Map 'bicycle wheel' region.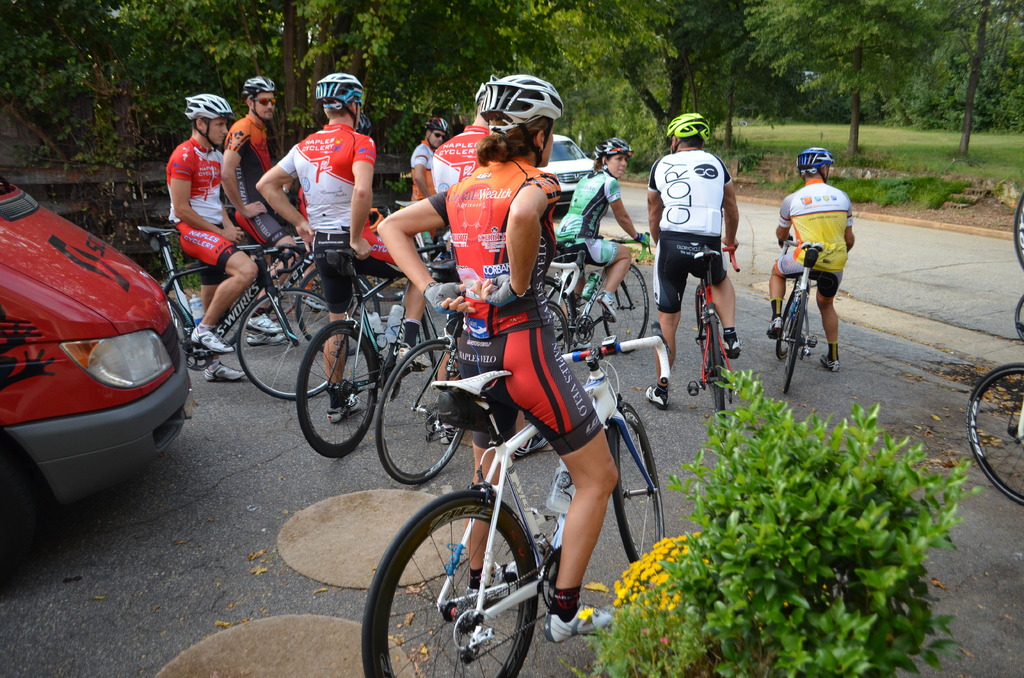
Mapped to region(294, 318, 378, 461).
